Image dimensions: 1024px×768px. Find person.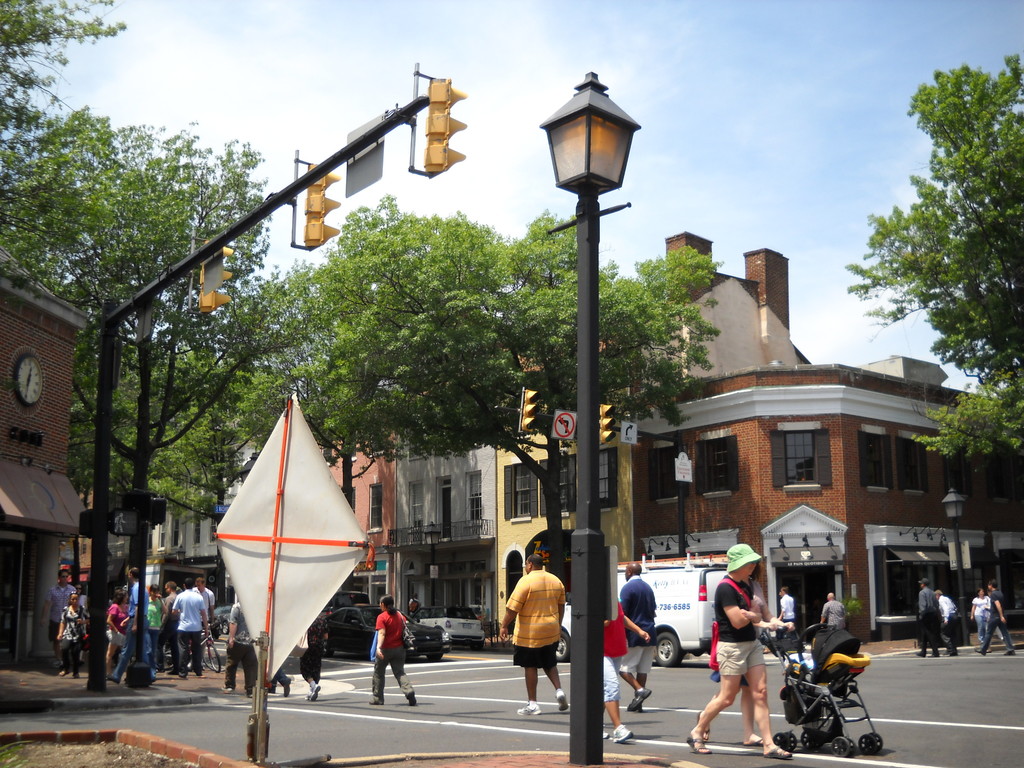
(497,547,571,720).
